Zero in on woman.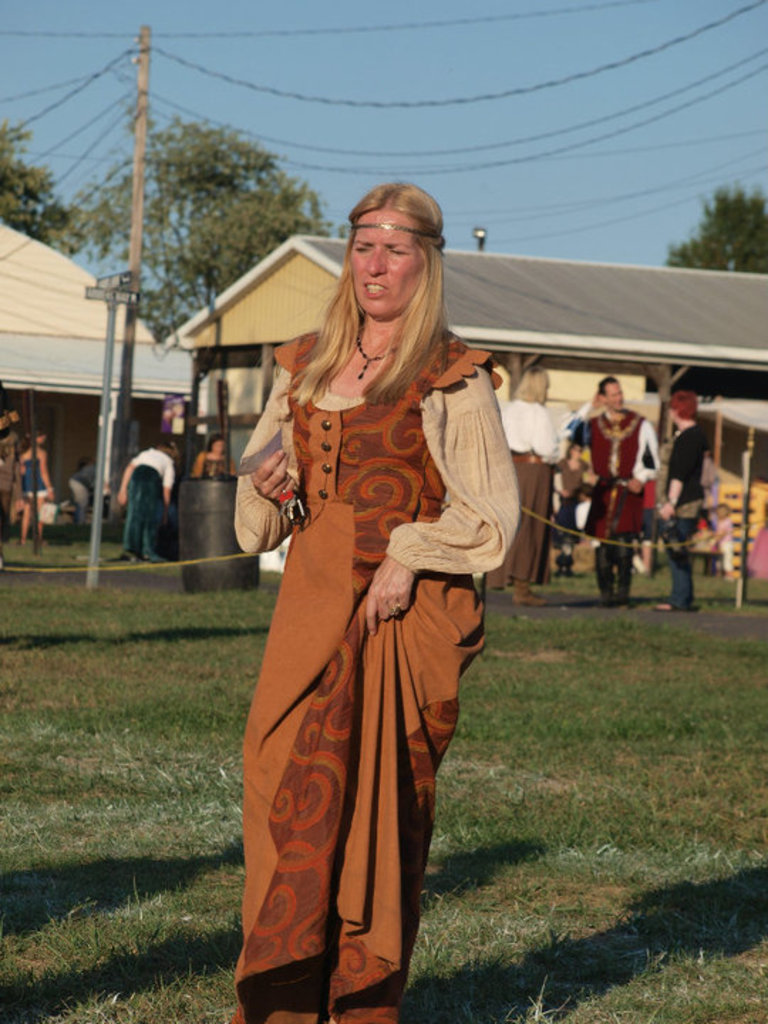
Zeroed in: locate(239, 175, 508, 1023).
